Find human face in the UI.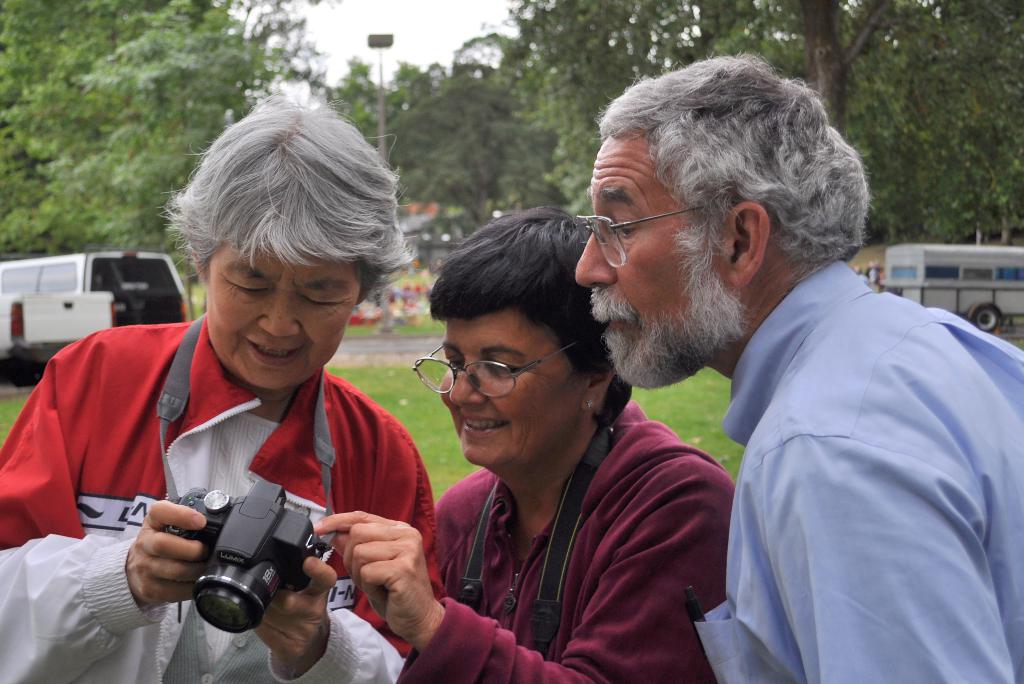
UI element at [x1=574, y1=136, x2=741, y2=389].
